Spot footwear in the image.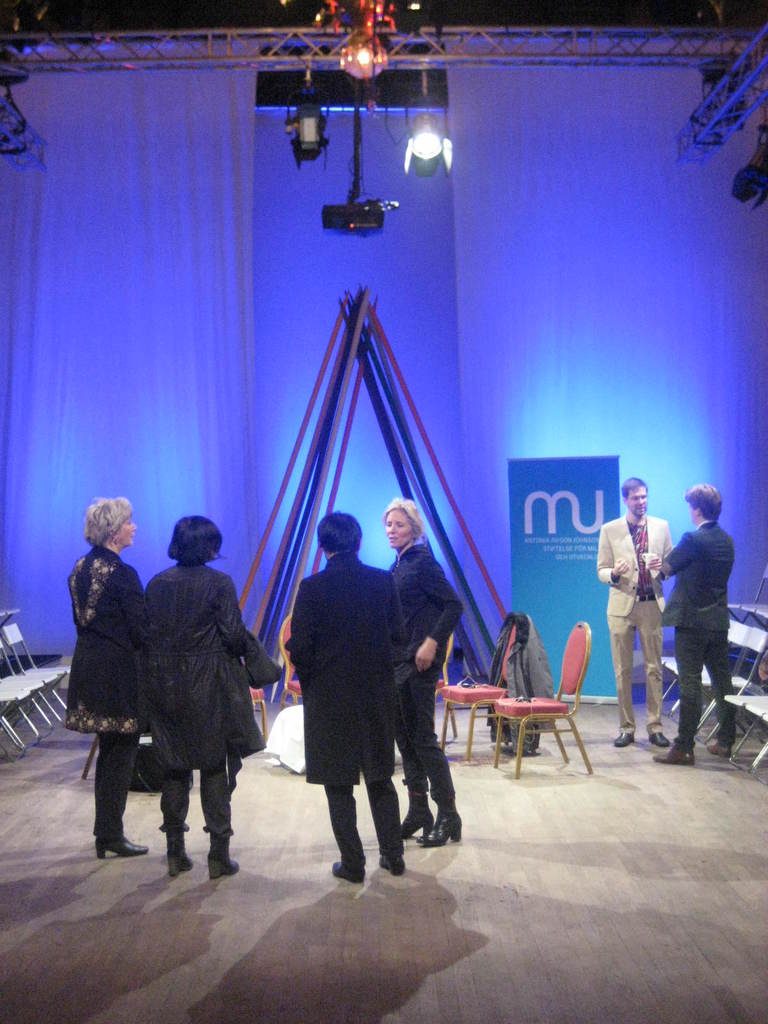
footwear found at {"x1": 380, "y1": 856, "x2": 406, "y2": 872}.
